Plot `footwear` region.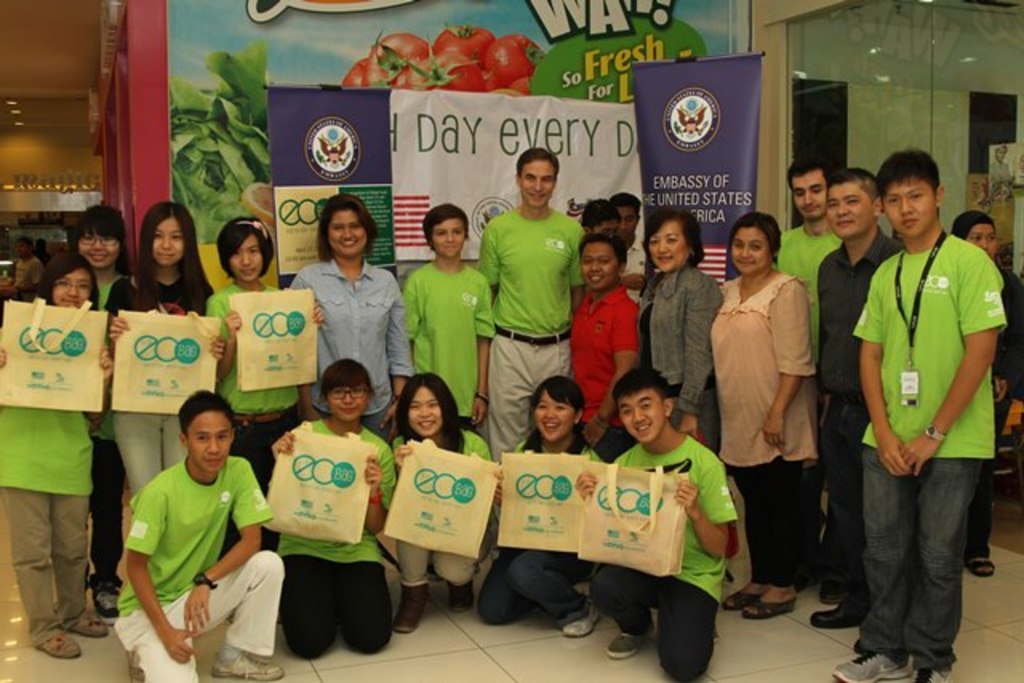
Plotted at locate(603, 629, 648, 667).
